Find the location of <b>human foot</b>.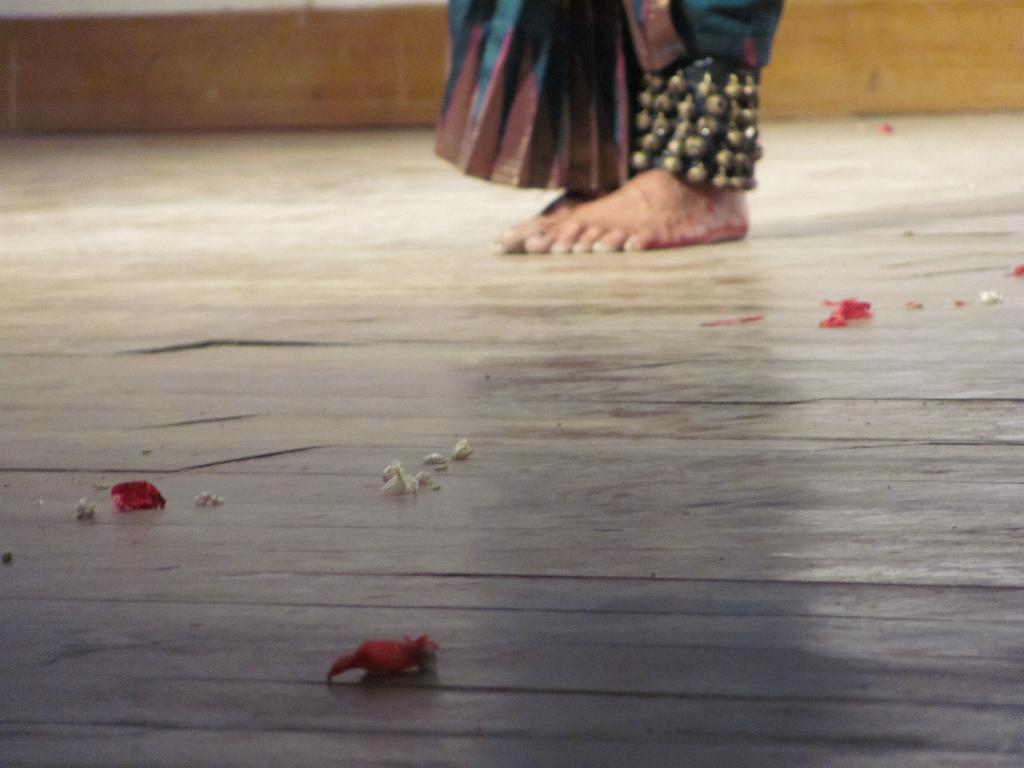
Location: 526:167:751:254.
